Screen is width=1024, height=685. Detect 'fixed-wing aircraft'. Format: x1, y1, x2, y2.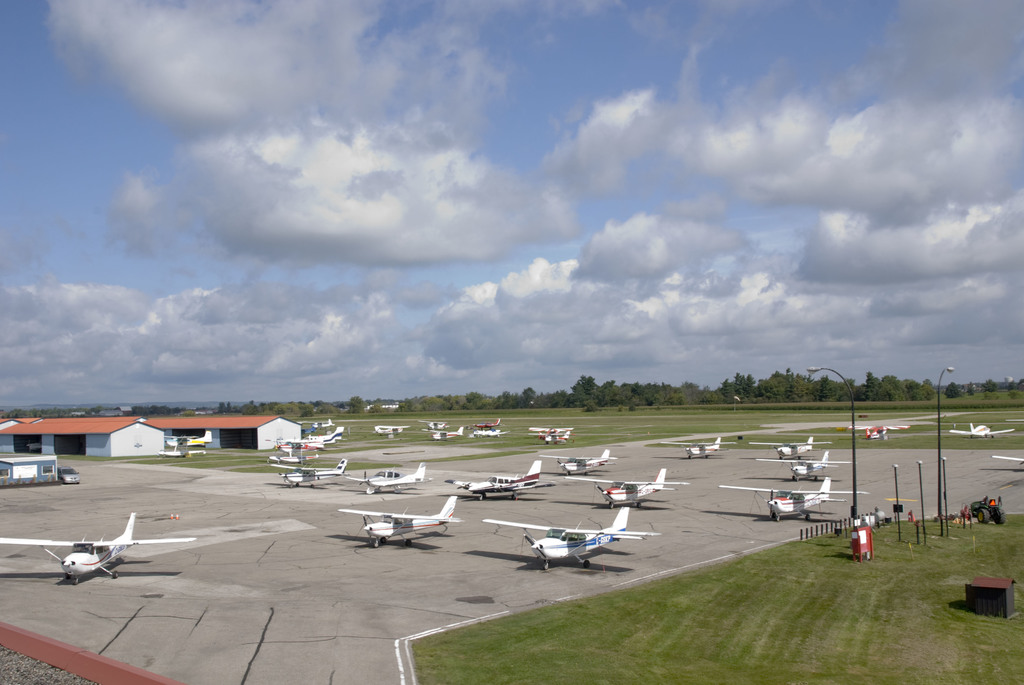
941, 416, 1018, 438.
